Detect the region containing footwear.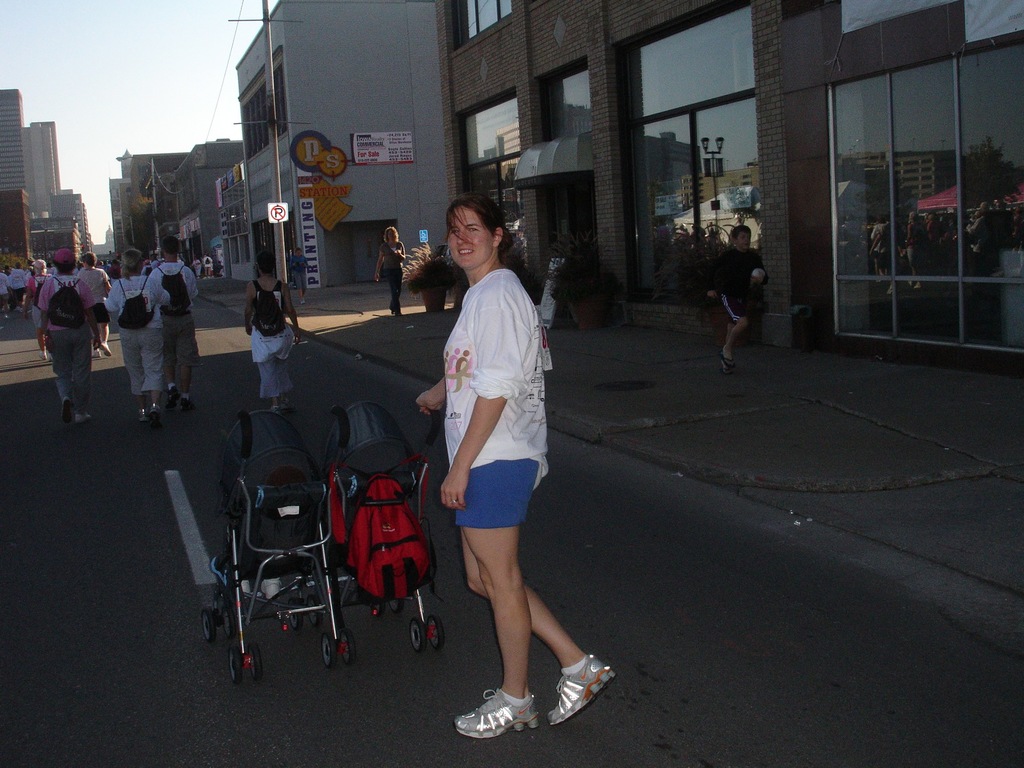
724, 351, 734, 373.
